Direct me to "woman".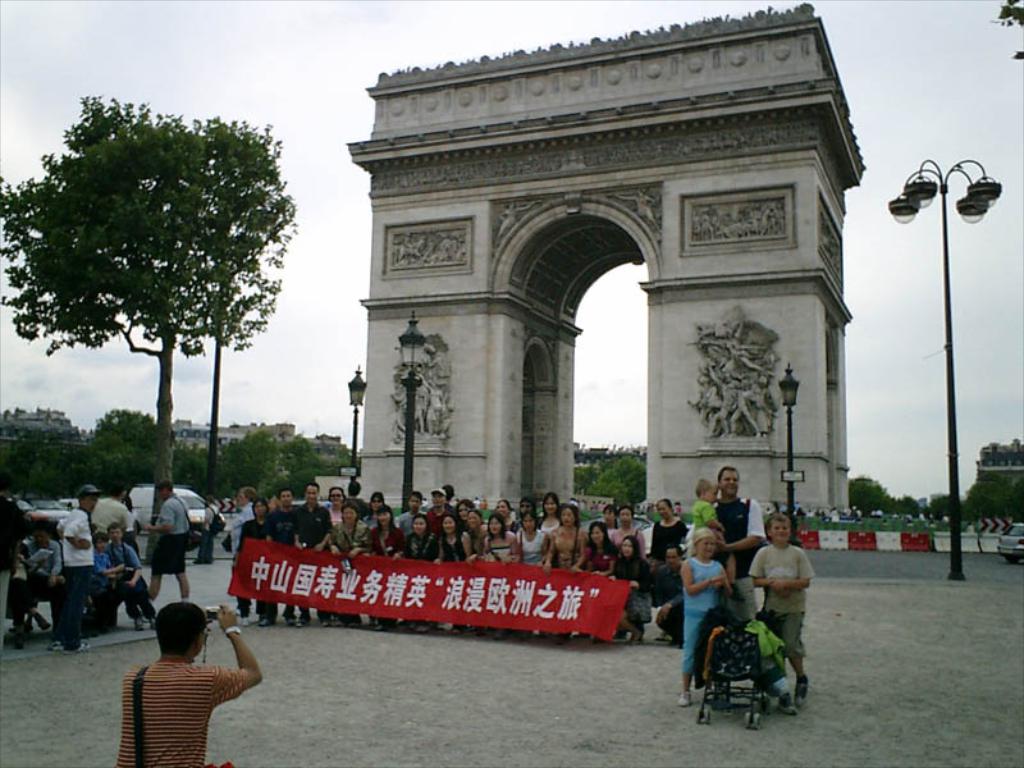
Direction: [x1=392, y1=518, x2=436, y2=635].
